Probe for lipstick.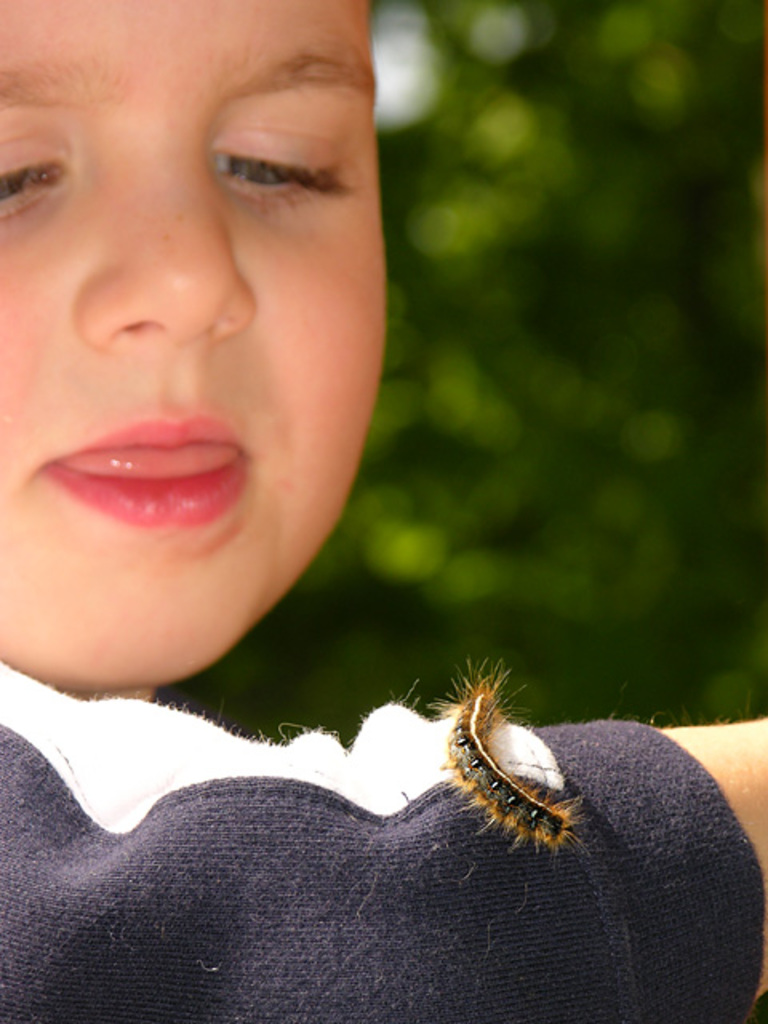
Probe result: detection(32, 411, 250, 523).
